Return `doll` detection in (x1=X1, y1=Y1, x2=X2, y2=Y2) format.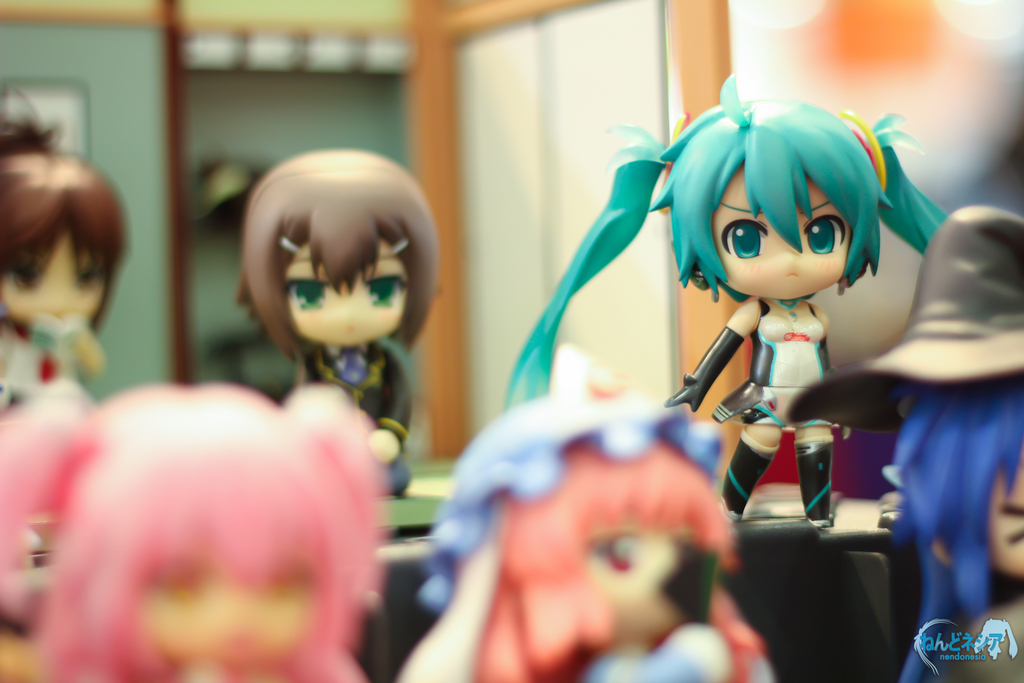
(x1=792, y1=204, x2=1023, y2=682).
